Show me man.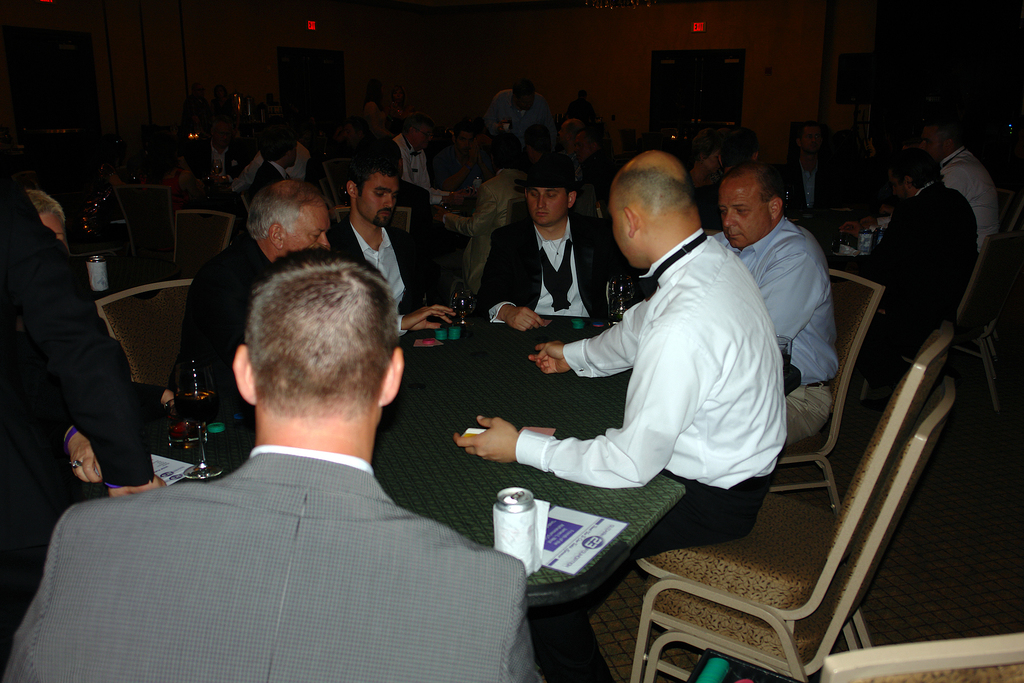
man is here: select_region(325, 156, 471, 342).
